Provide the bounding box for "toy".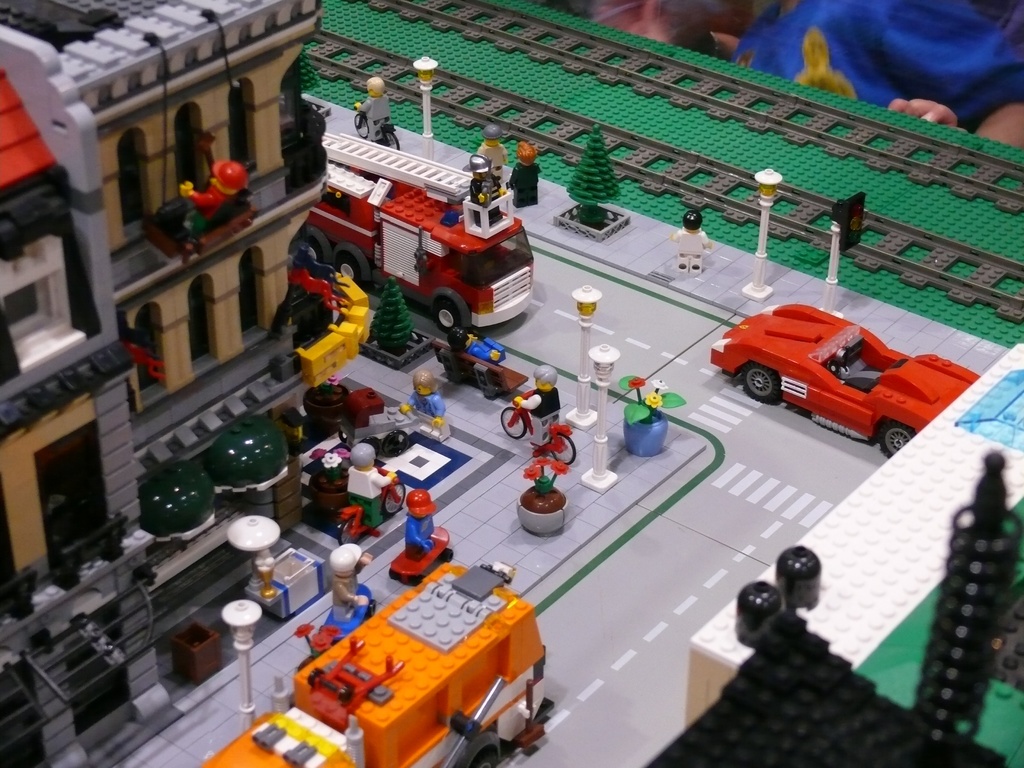
(x1=400, y1=490, x2=441, y2=550).
